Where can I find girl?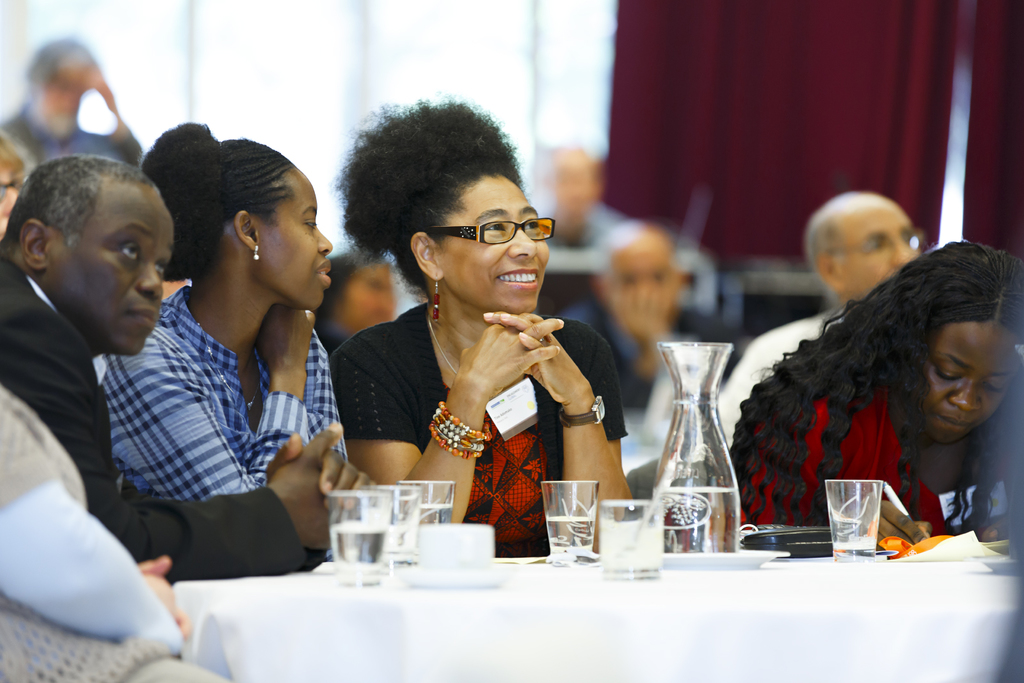
You can find it at 99:120:356:503.
